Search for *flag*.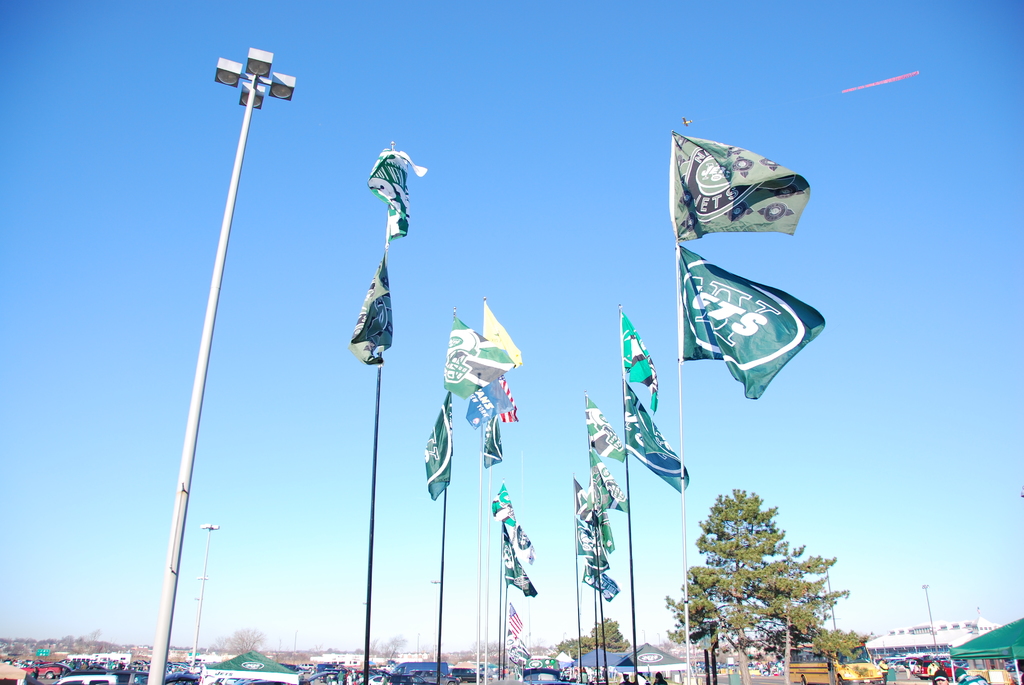
Found at rect(467, 373, 504, 432).
